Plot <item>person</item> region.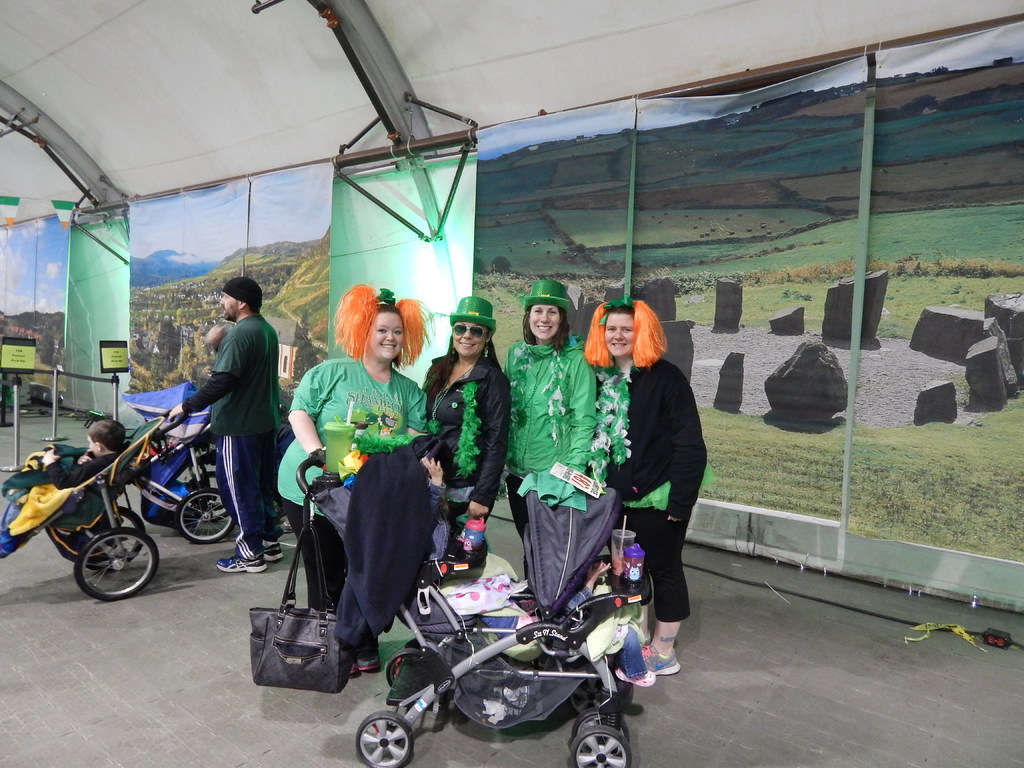
Plotted at <region>40, 417, 127, 487</region>.
